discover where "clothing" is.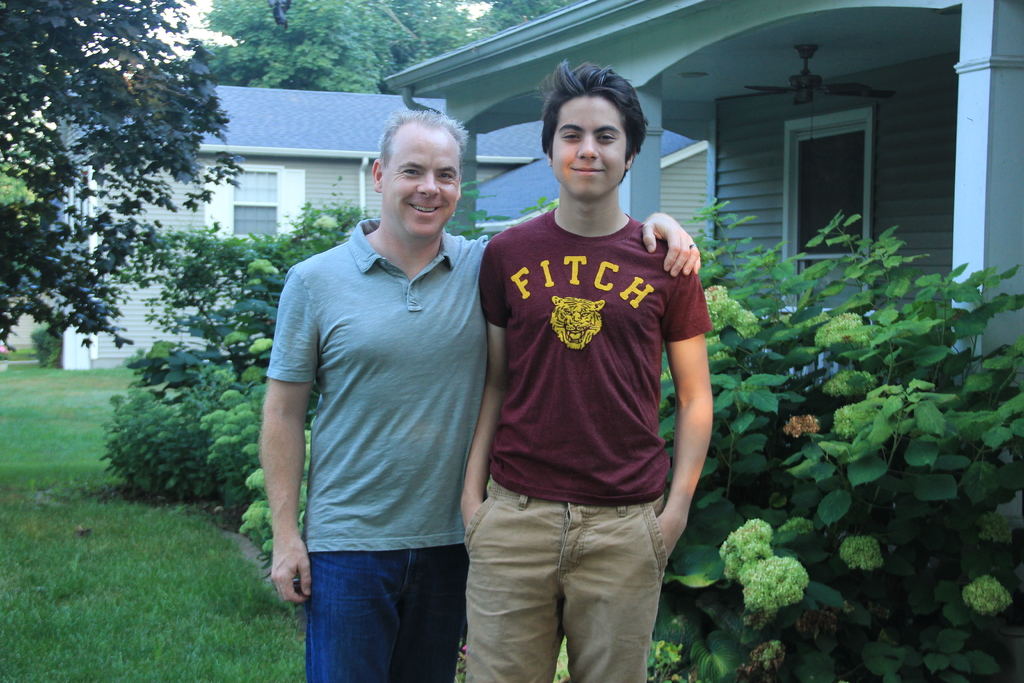
Discovered at 452,488,669,682.
